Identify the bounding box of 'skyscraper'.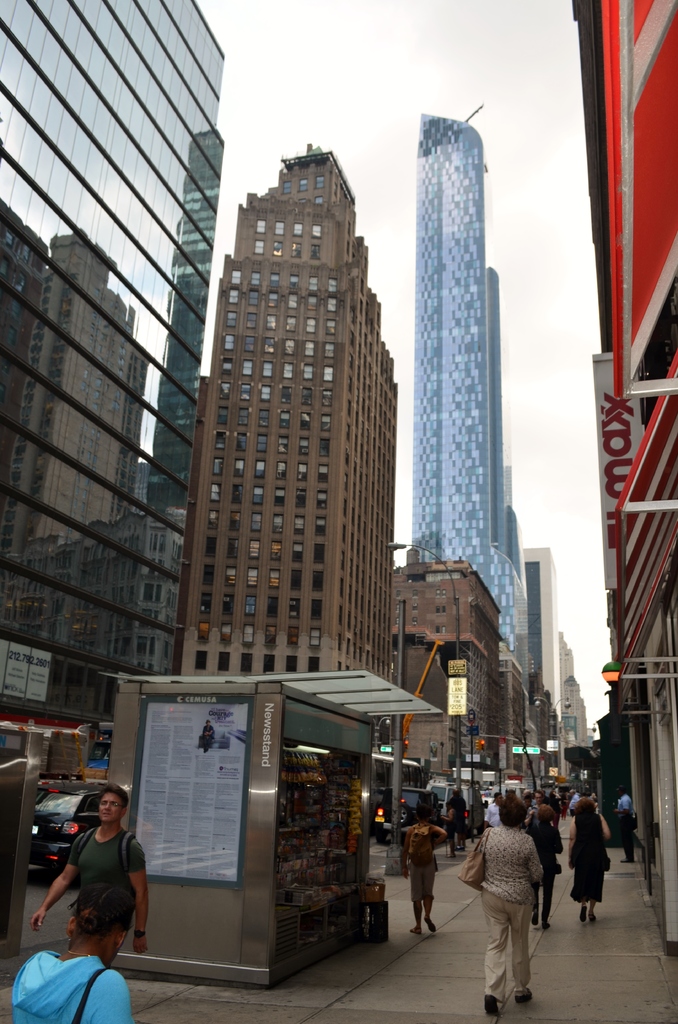
bbox=(154, 134, 421, 720).
